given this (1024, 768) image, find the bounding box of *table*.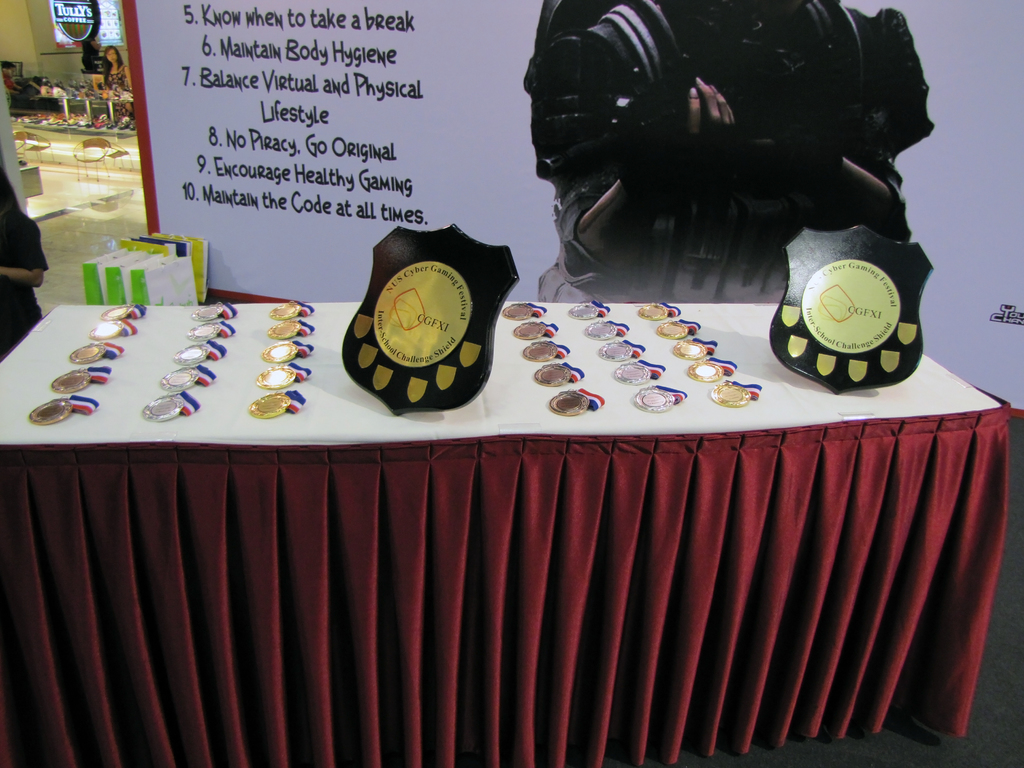
[0,302,1011,767].
